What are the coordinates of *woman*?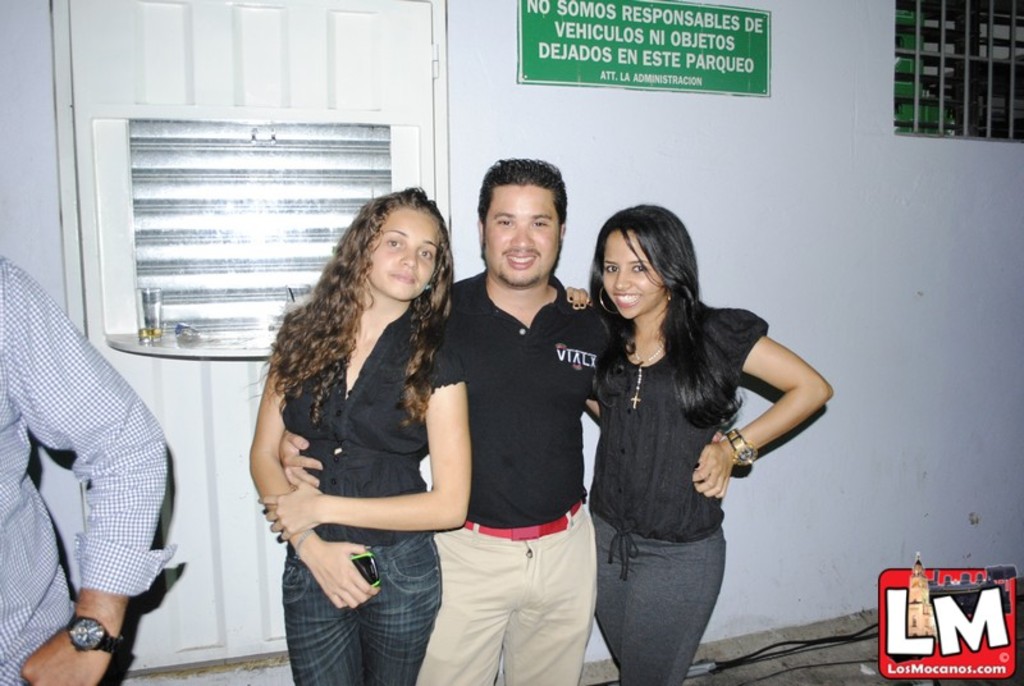
572/201/801/678.
